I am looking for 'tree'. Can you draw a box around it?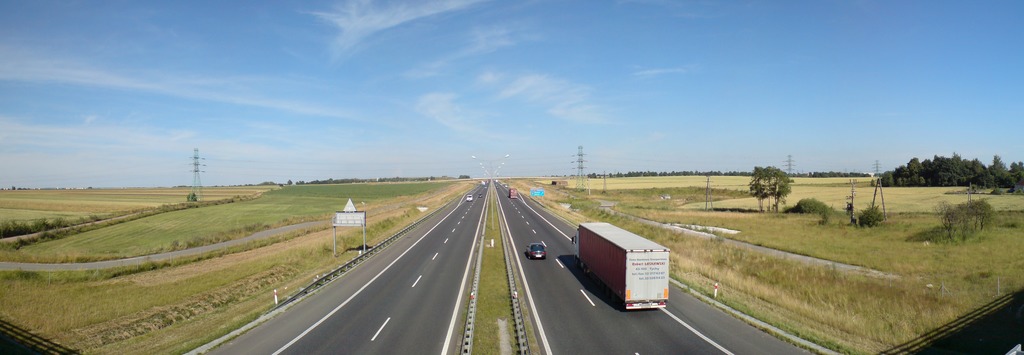
Sure, the bounding box is box=[743, 158, 799, 205].
